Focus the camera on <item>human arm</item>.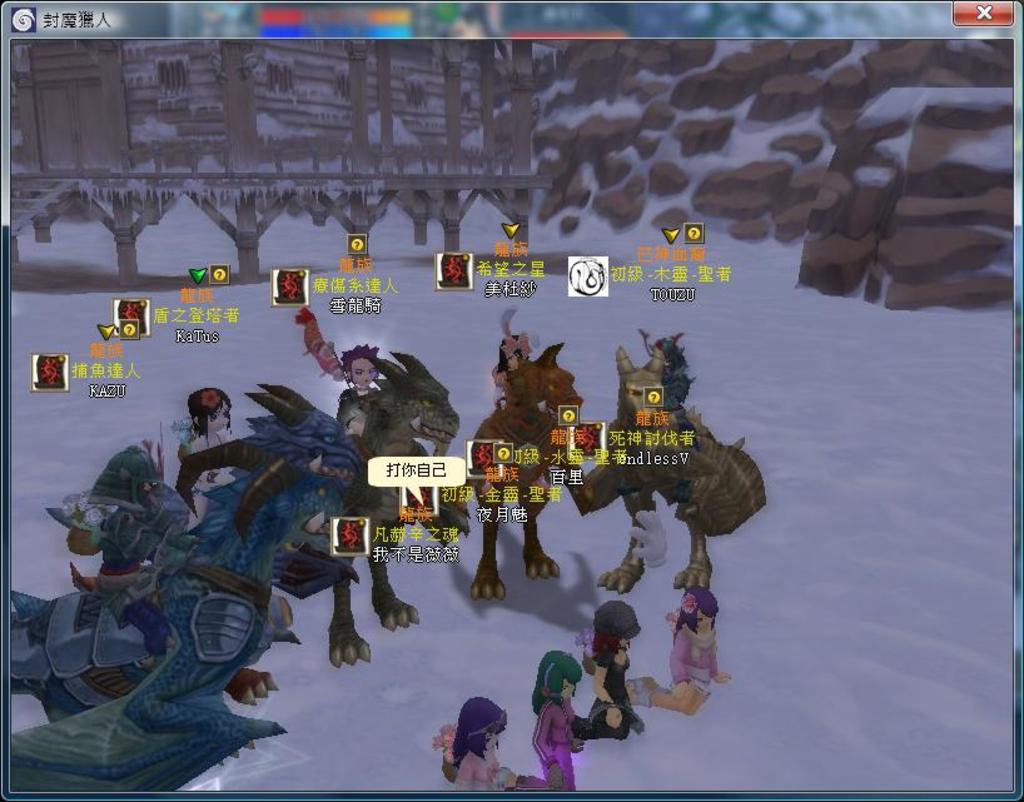
Focus region: left=531, top=701, right=571, bottom=788.
